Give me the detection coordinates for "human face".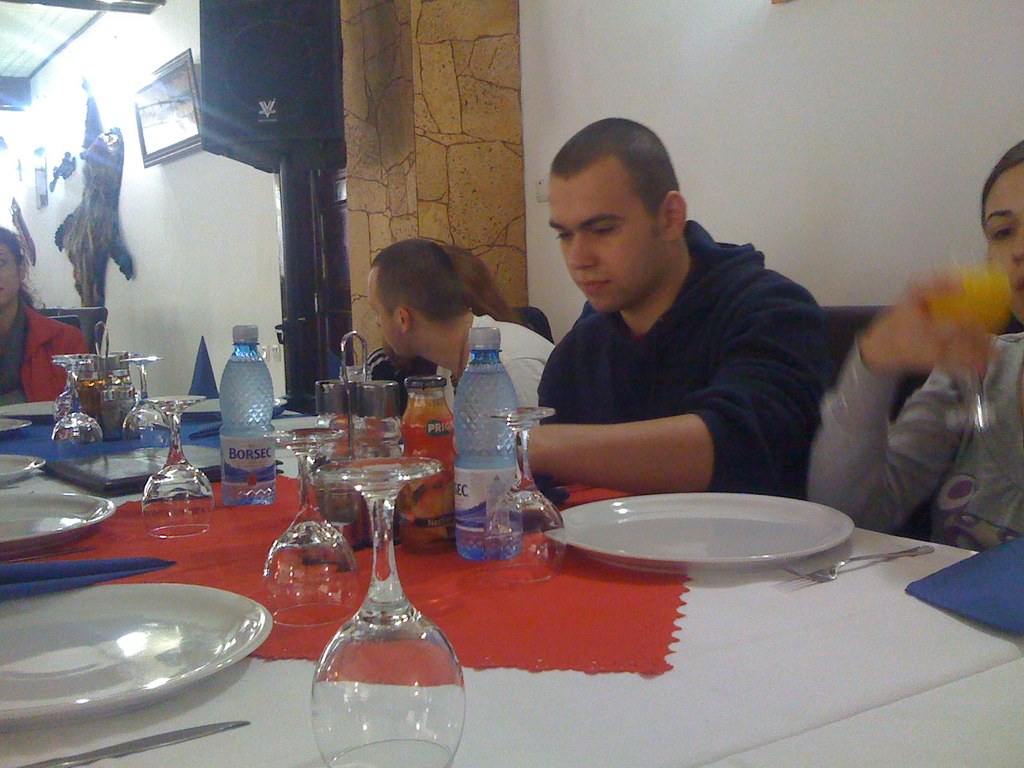
{"left": 0, "top": 244, "right": 20, "bottom": 303}.
